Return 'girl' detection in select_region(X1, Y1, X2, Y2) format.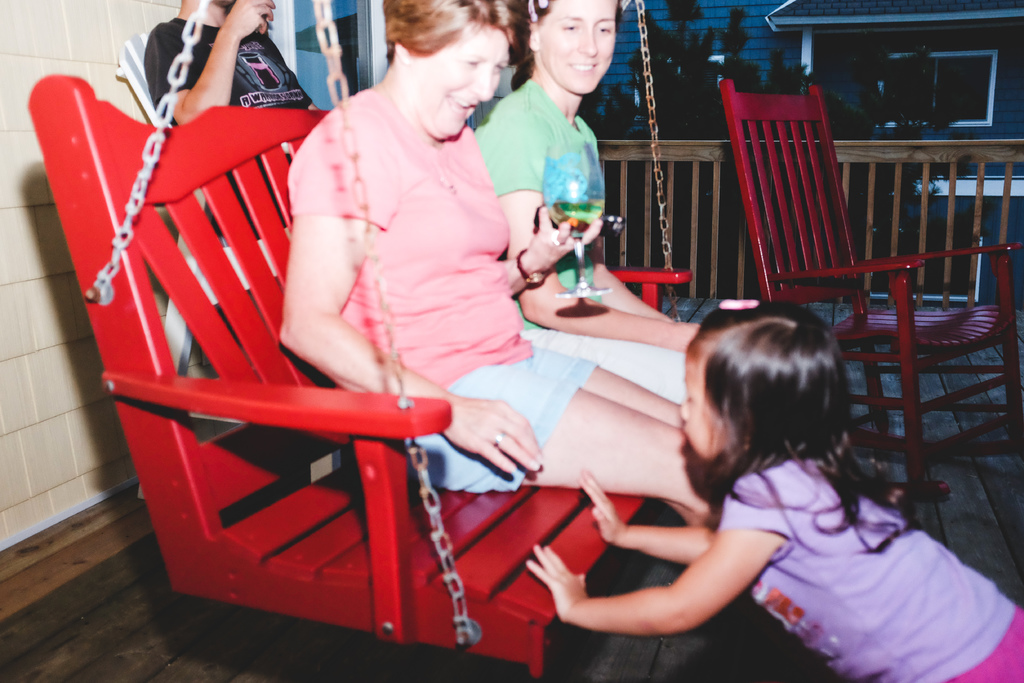
select_region(529, 304, 1023, 682).
